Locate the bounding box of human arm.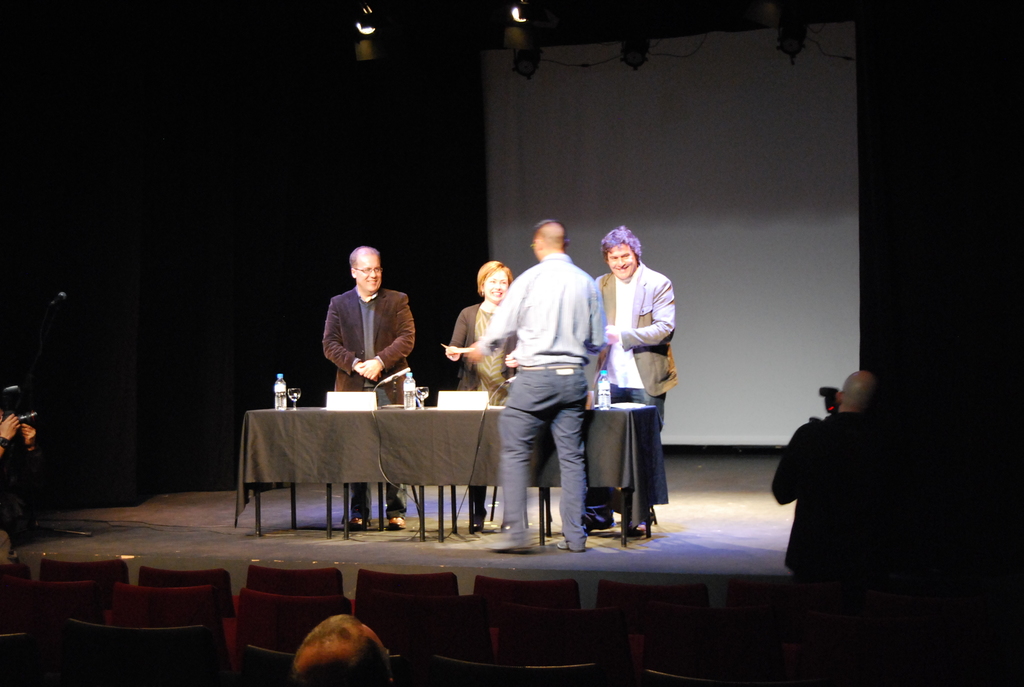
Bounding box: <region>320, 299, 366, 374</region>.
